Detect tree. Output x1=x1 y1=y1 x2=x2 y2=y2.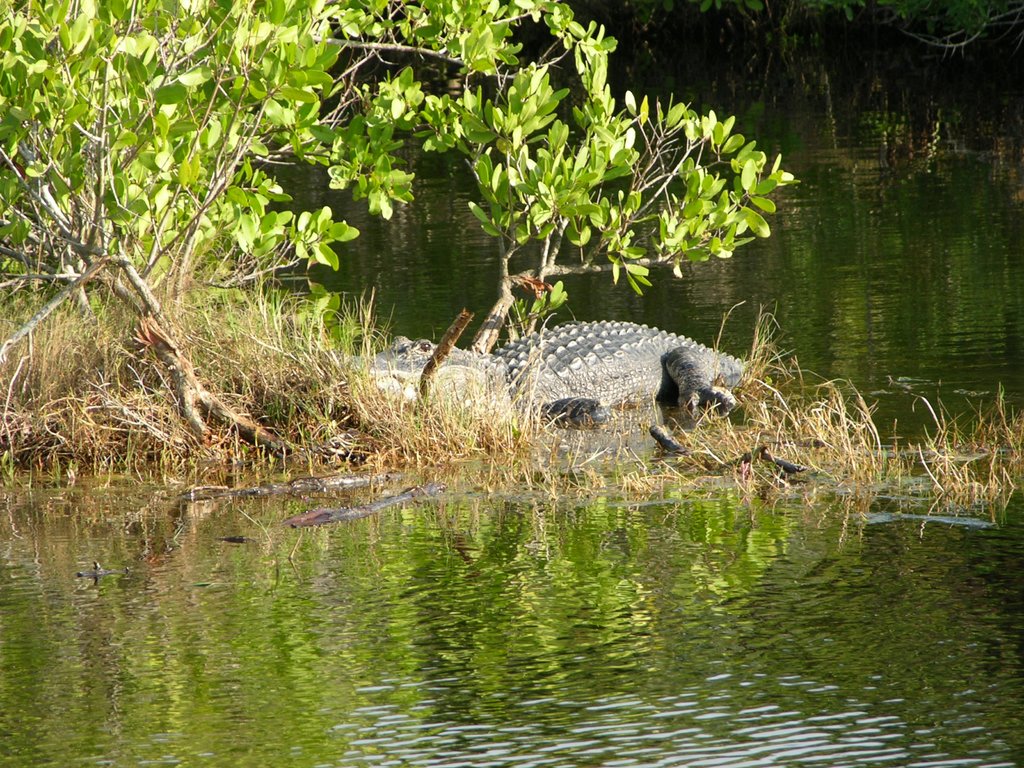
x1=0 y1=2 x2=795 y2=454.
